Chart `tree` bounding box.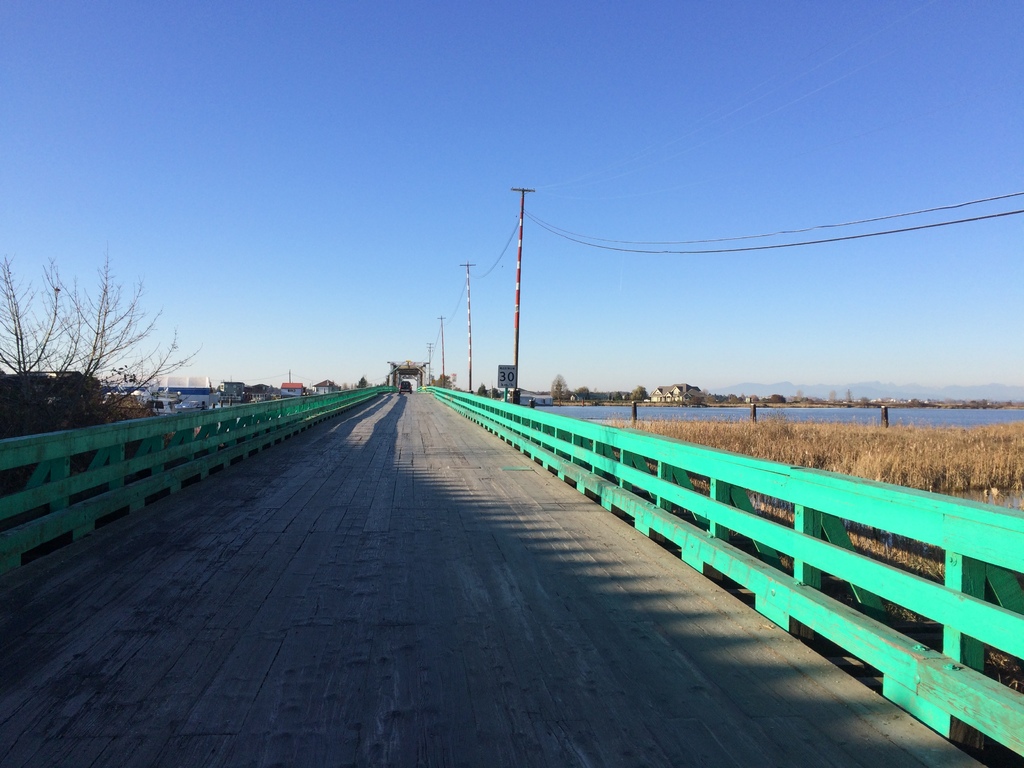
Charted: (340, 380, 350, 393).
